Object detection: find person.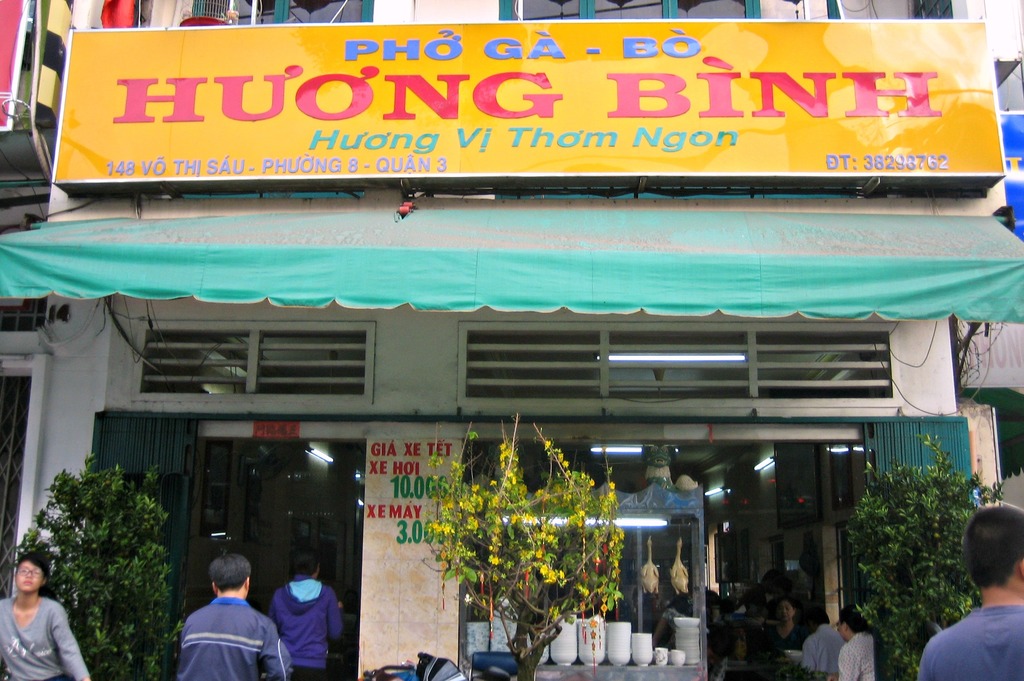
835,604,880,680.
